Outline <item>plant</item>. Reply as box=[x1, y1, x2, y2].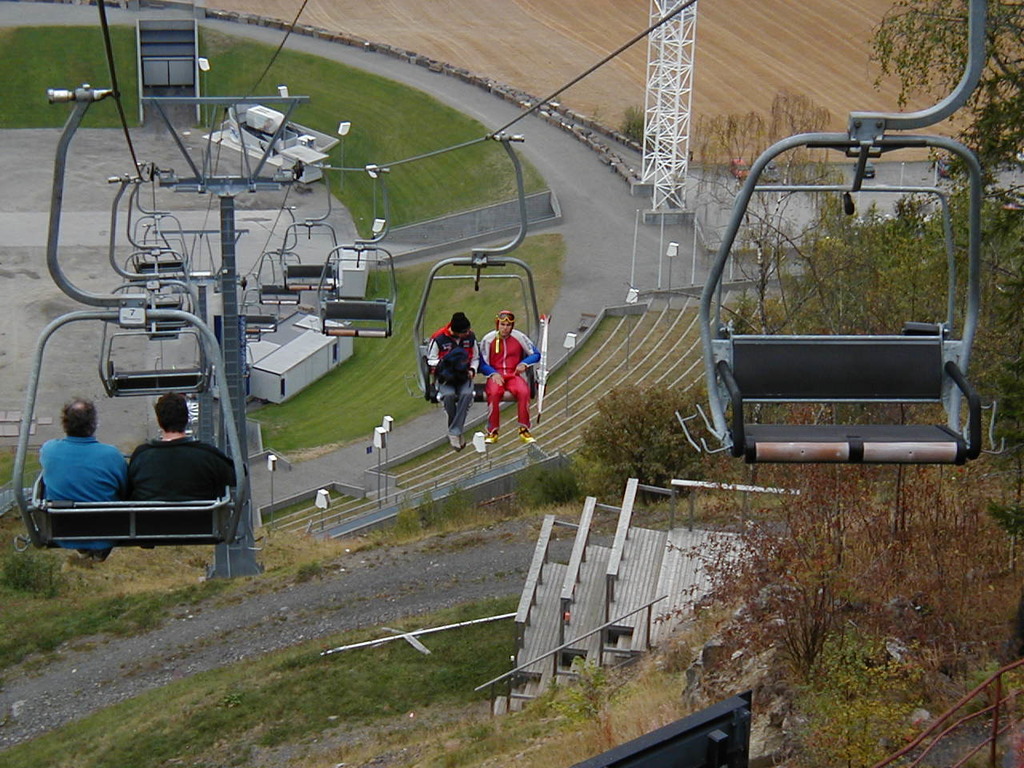
box=[191, 15, 546, 245].
